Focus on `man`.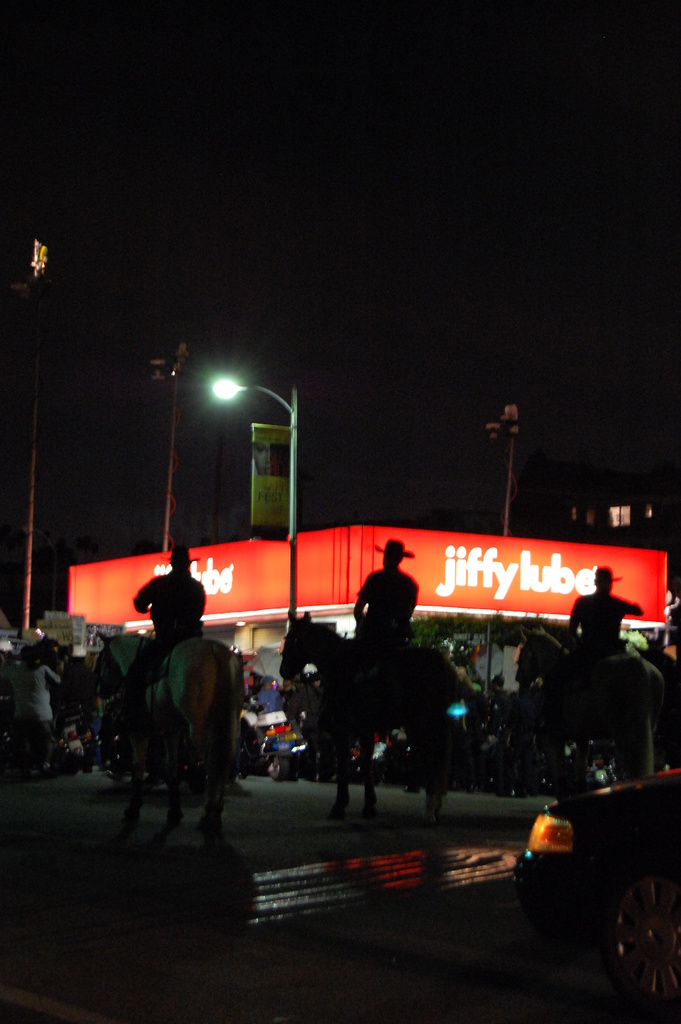
Focused at detection(133, 543, 205, 710).
